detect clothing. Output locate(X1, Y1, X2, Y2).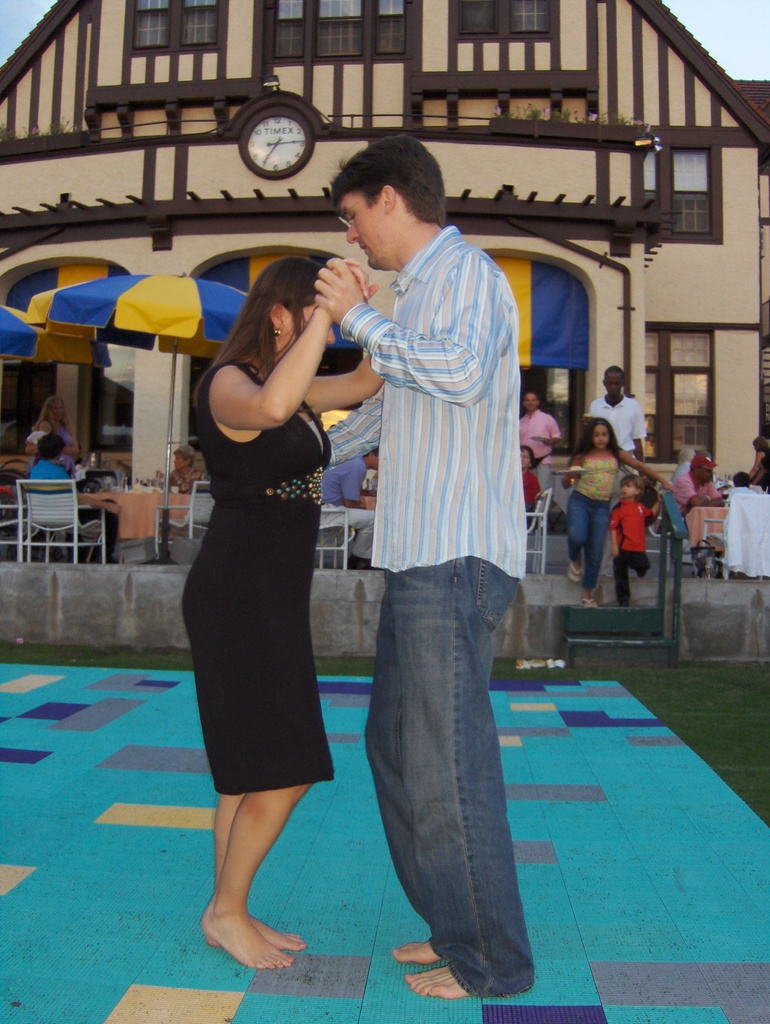
locate(28, 416, 83, 461).
